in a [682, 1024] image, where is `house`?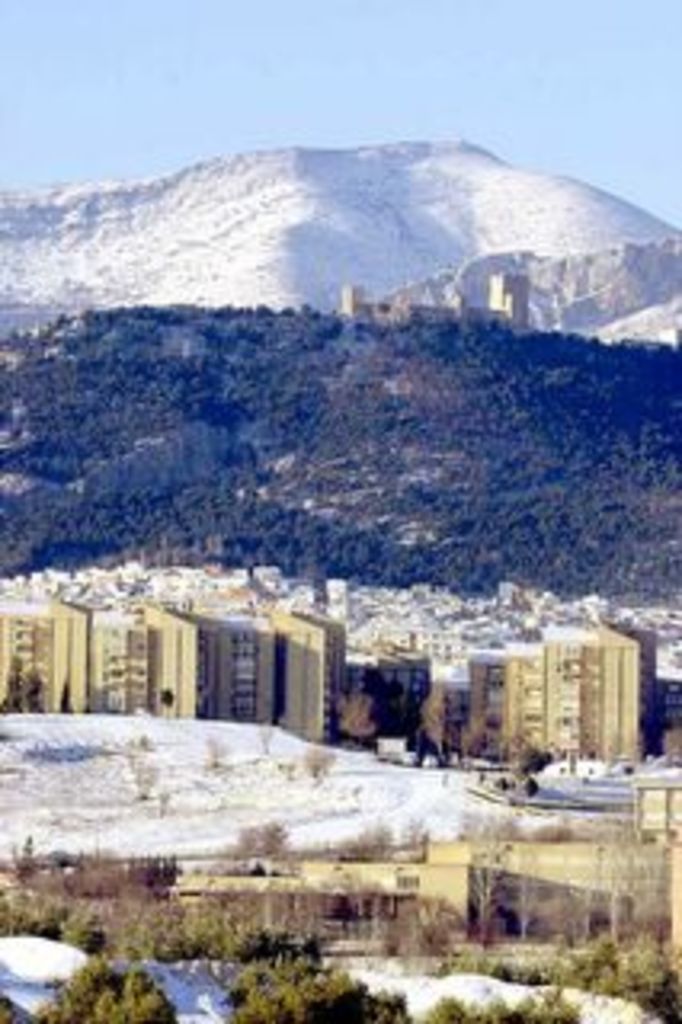
{"left": 83, "top": 602, "right": 150, "bottom": 723}.
